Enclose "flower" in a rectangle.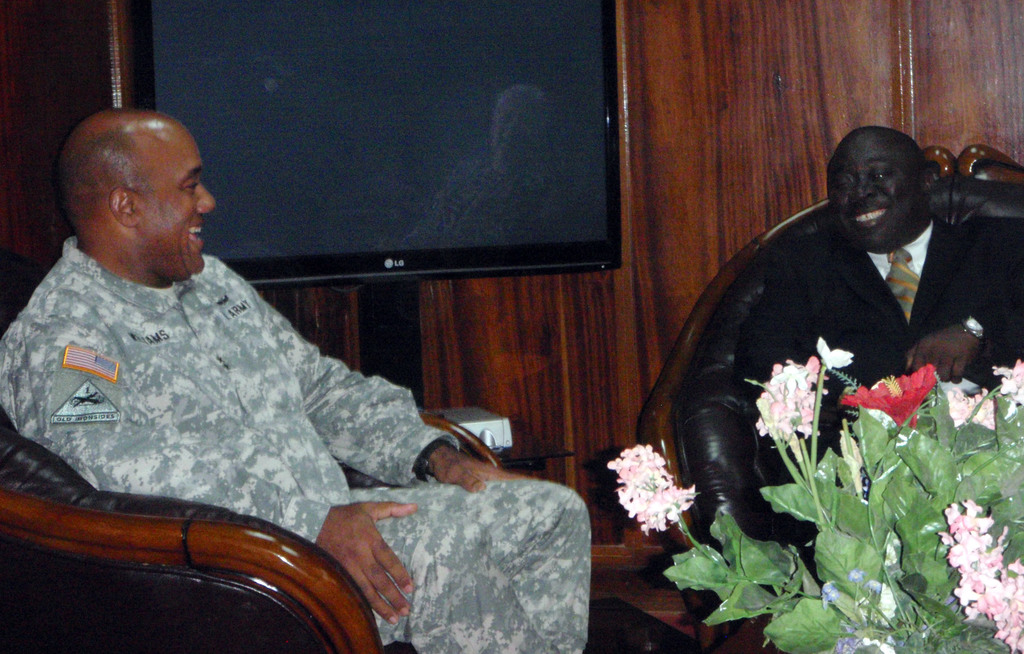
{"x1": 813, "y1": 337, "x2": 854, "y2": 368}.
